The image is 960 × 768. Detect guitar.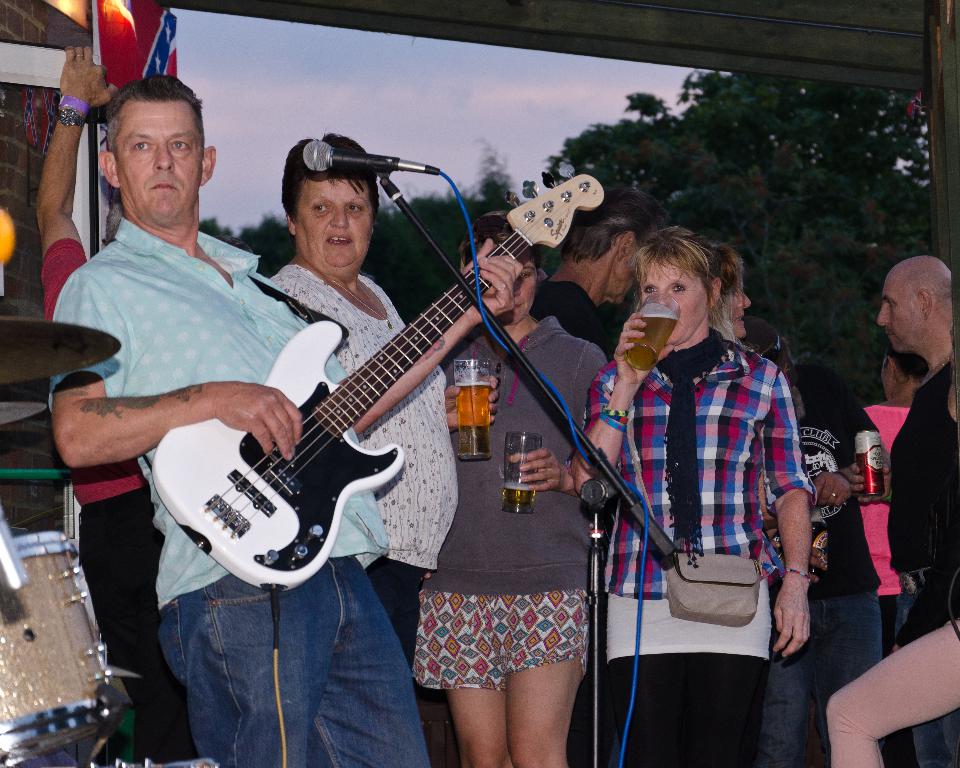
Detection: <region>151, 157, 607, 591</region>.
